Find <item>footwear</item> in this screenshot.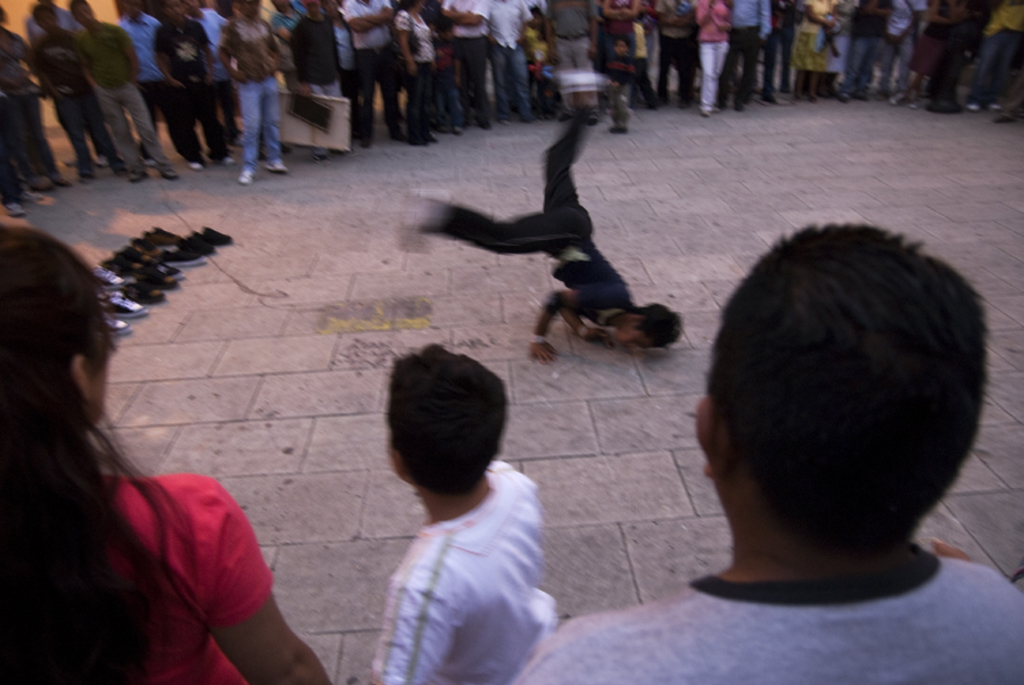
The bounding box for <item>footwear</item> is locate(908, 83, 925, 112).
